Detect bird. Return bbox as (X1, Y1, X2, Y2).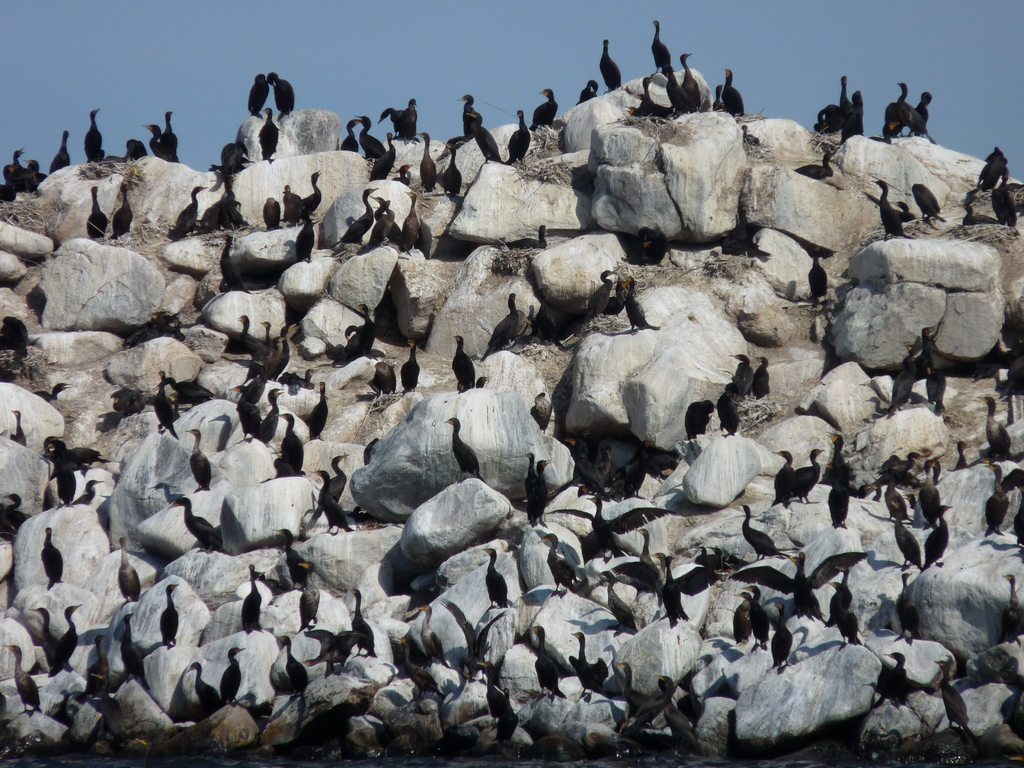
(838, 79, 863, 148).
